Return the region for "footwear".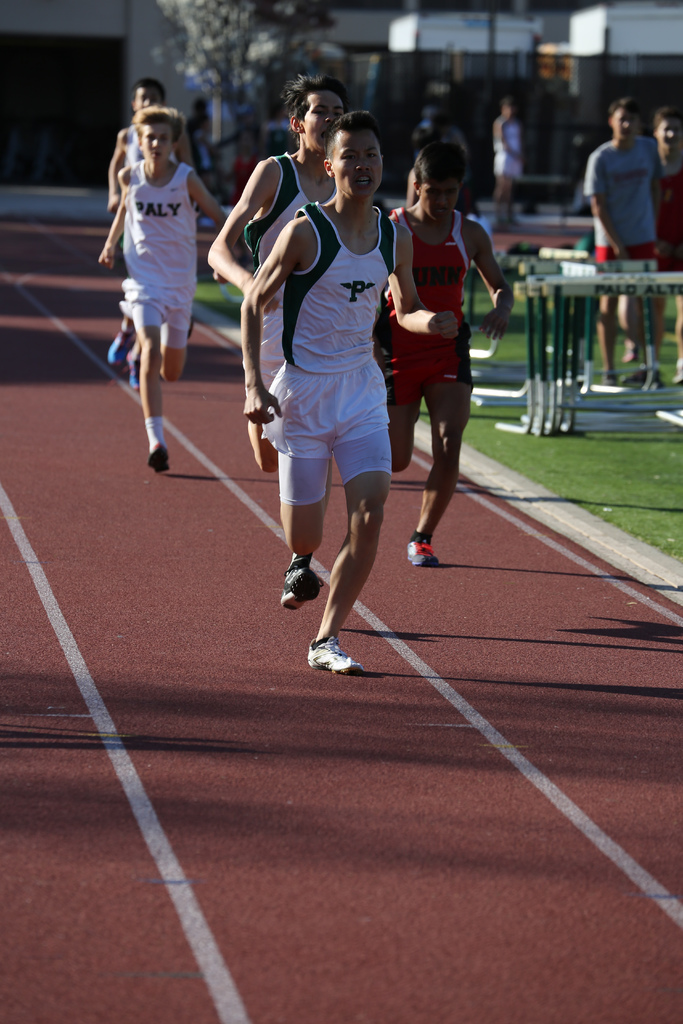
{"left": 148, "top": 445, "right": 171, "bottom": 474}.
